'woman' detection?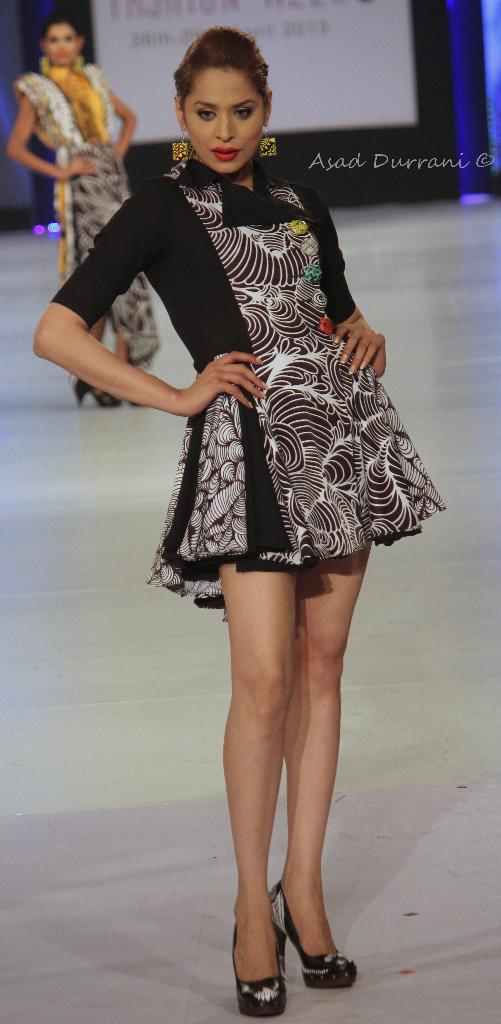
(5, 11, 170, 407)
